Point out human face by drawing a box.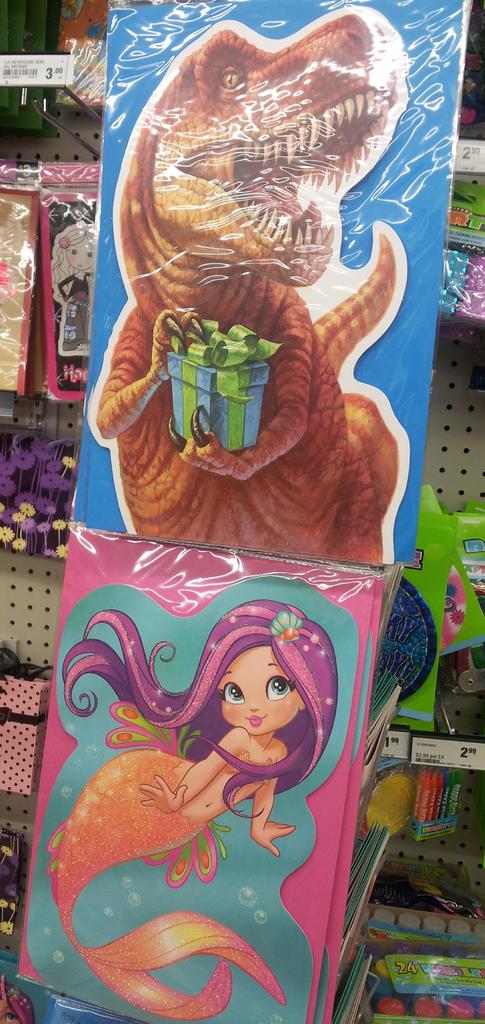
box(218, 649, 304, 737).
